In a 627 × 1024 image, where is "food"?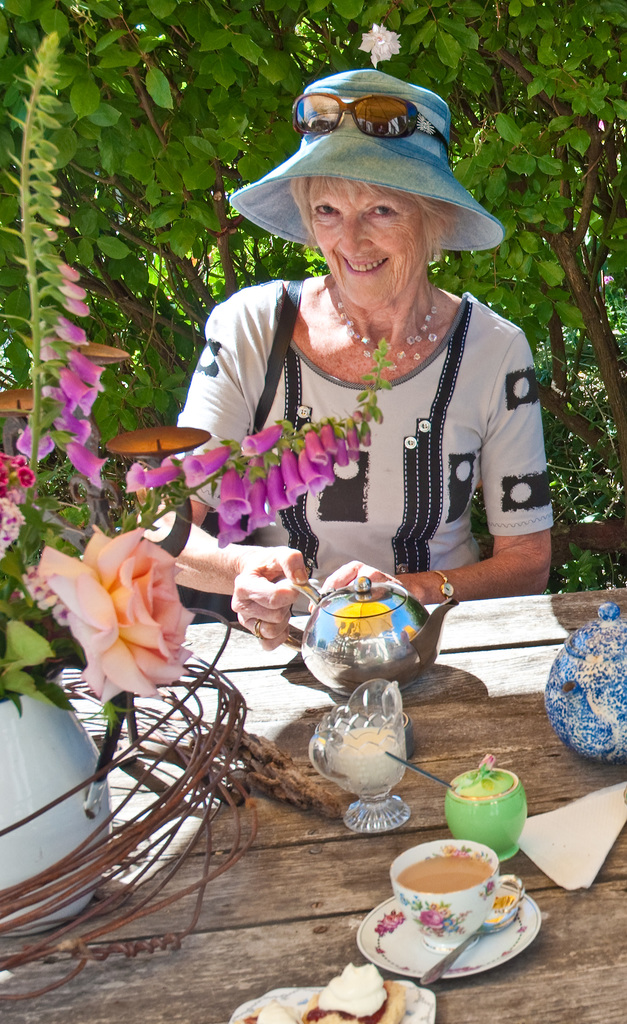
314,696,419,813.
